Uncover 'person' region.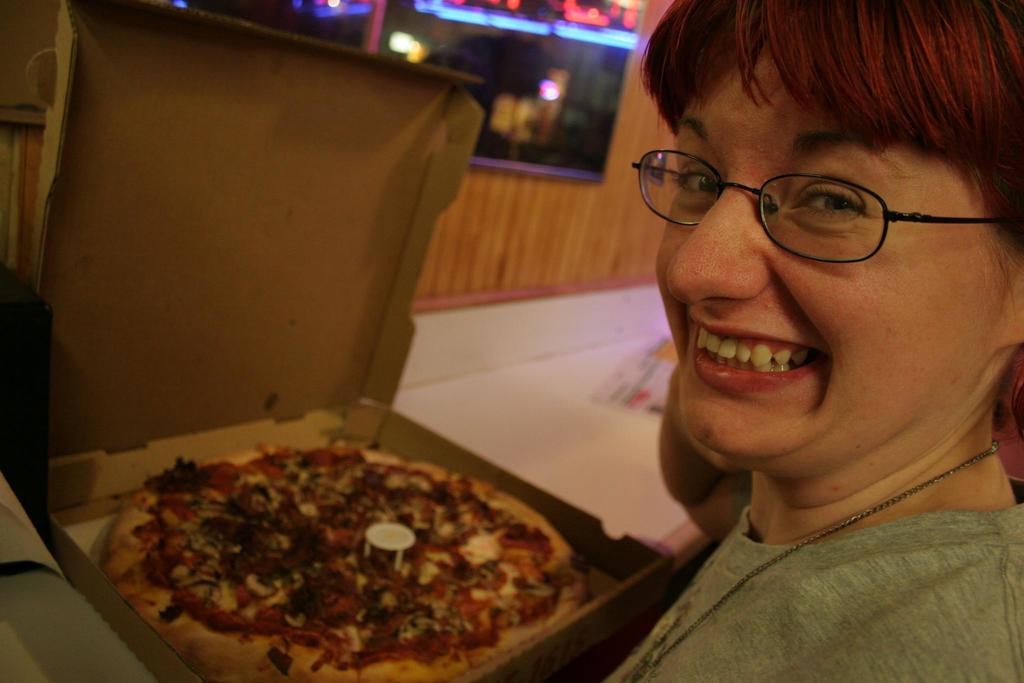
Uncovered: l=595, t=0, r=1023, b=682.
